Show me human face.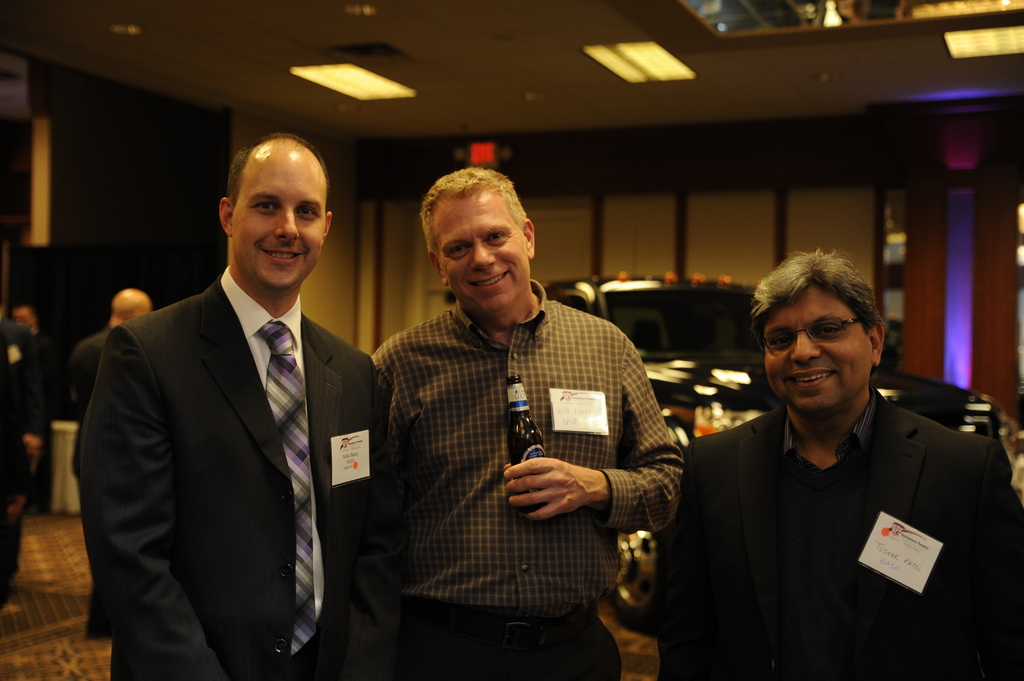
human face is here: 232:157:326:292.
